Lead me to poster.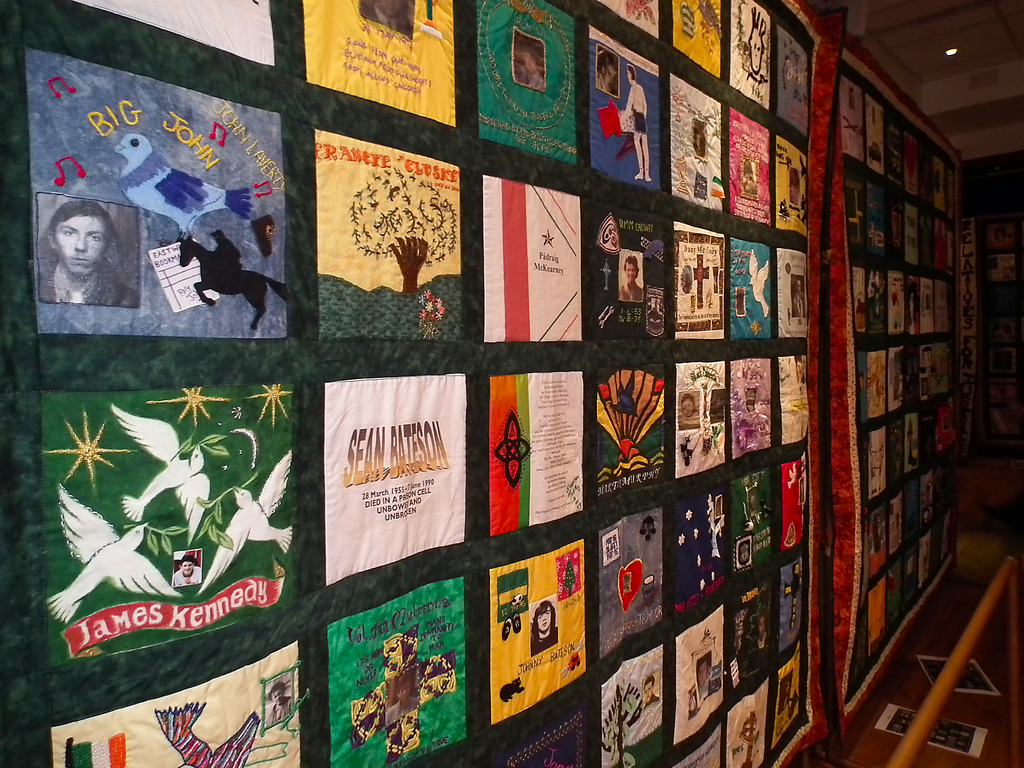
Lead to [left=323, top=577, right=465, bottom=767].
